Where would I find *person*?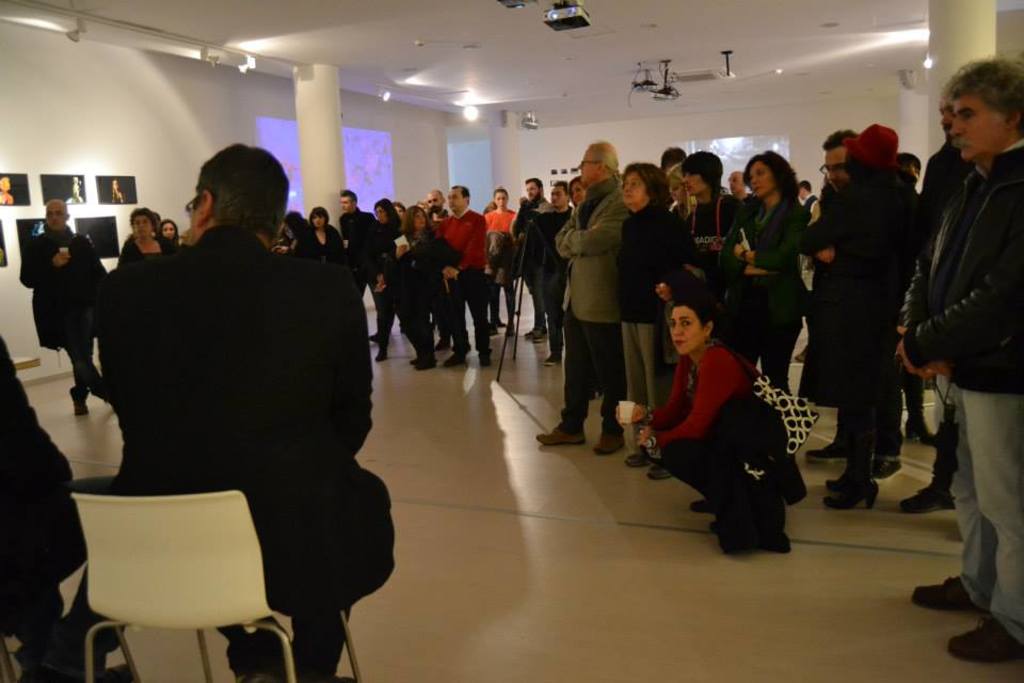
At 368, 193, 396, 252.
